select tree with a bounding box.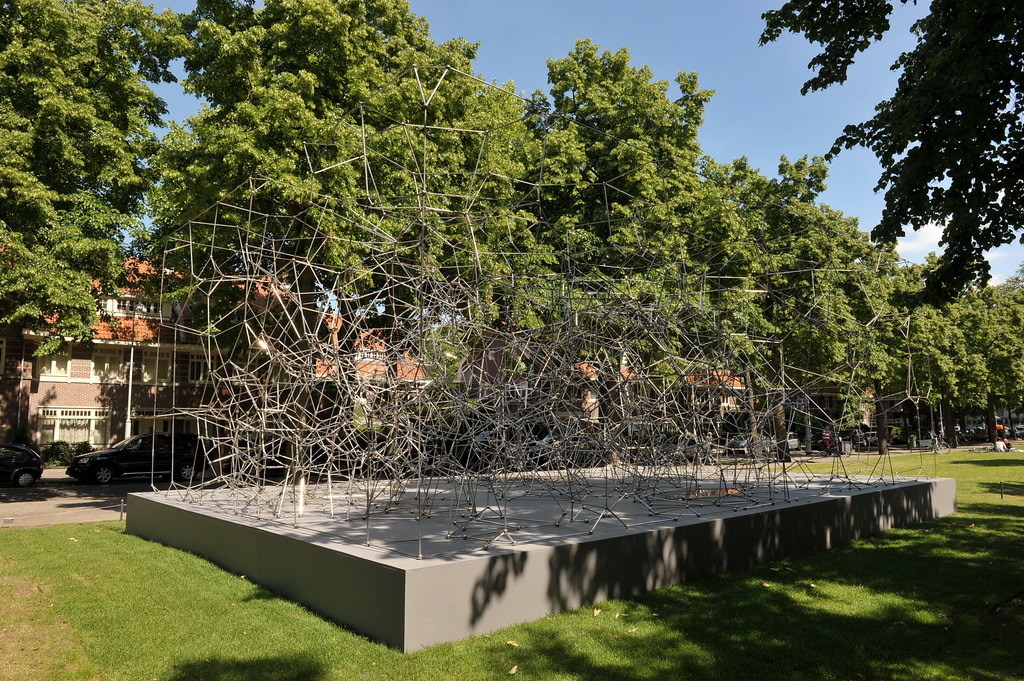
pyautogui.locateOnScreen(530, 36, 713, 217).
